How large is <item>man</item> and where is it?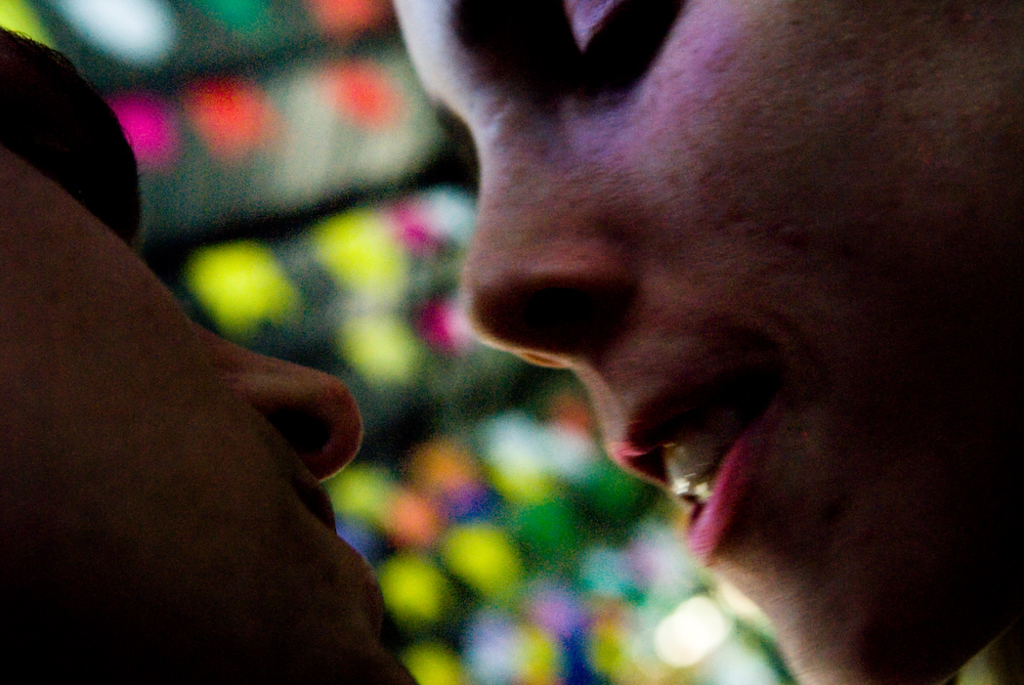
Bounding box: bbox=(0, 23, 436, 684).
